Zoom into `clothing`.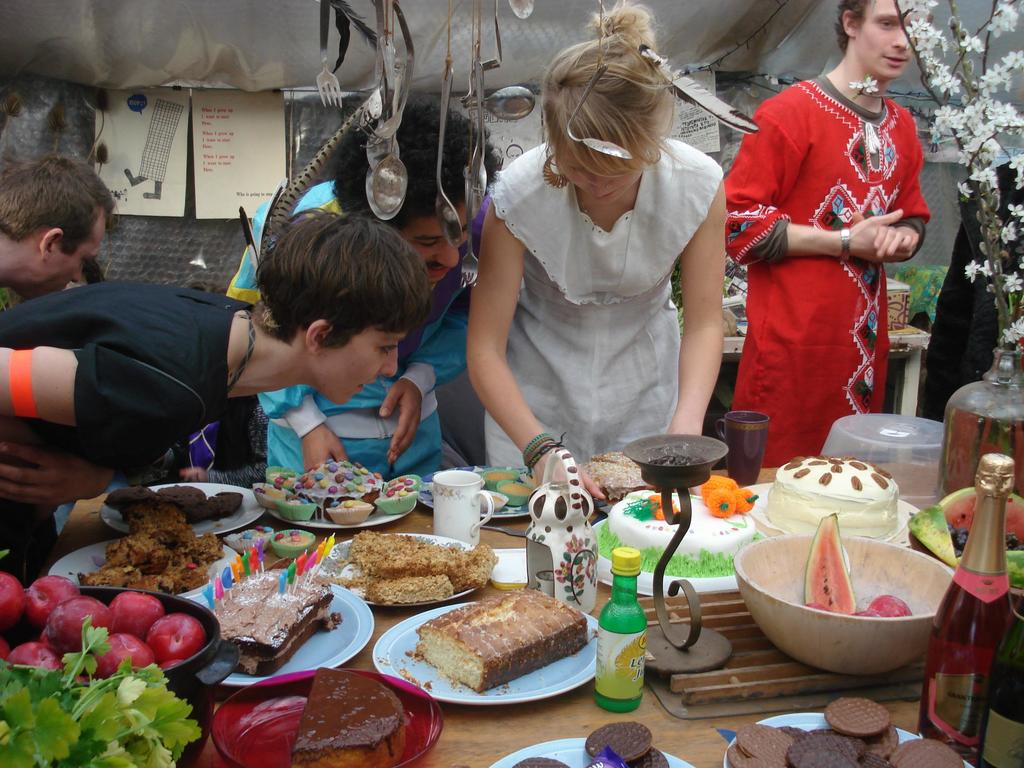
Zoom target: 0 270 250 528.
